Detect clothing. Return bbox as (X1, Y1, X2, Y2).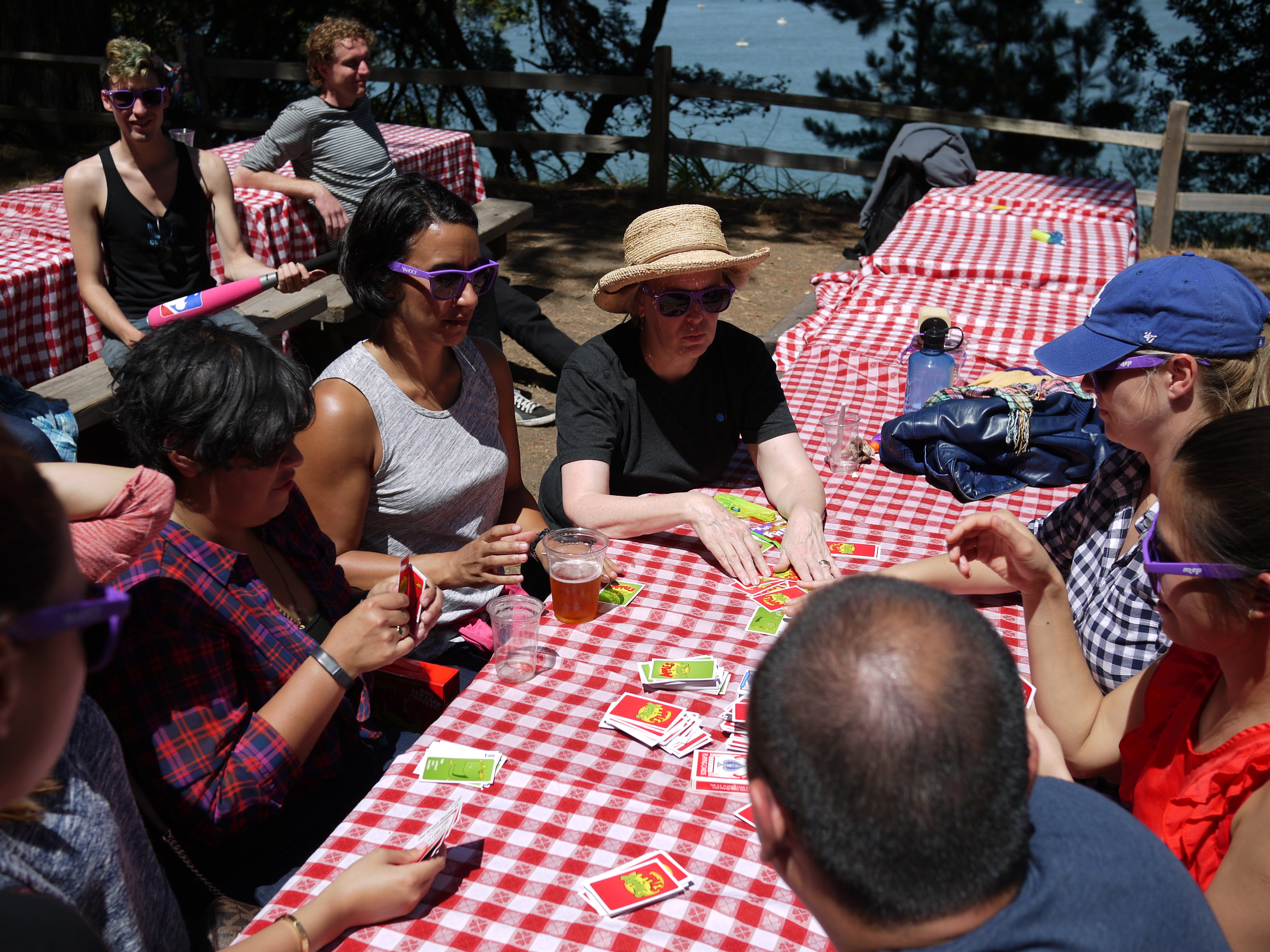
(31, 46, 87, 120).
